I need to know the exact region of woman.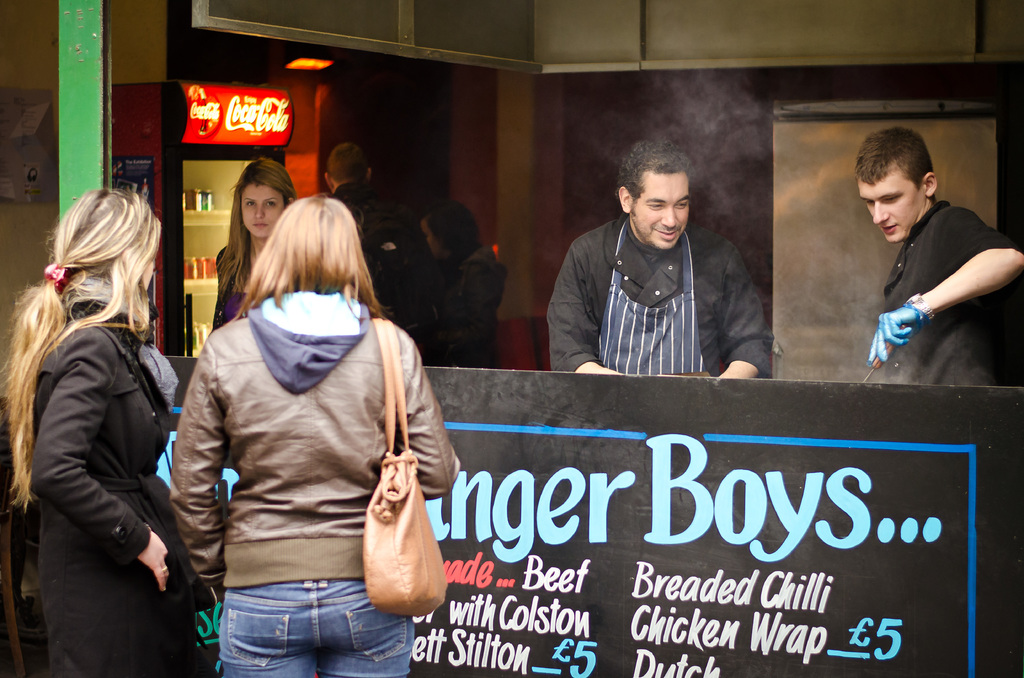
Region: [x1=208, y1=157, x2=298, y2=341].
